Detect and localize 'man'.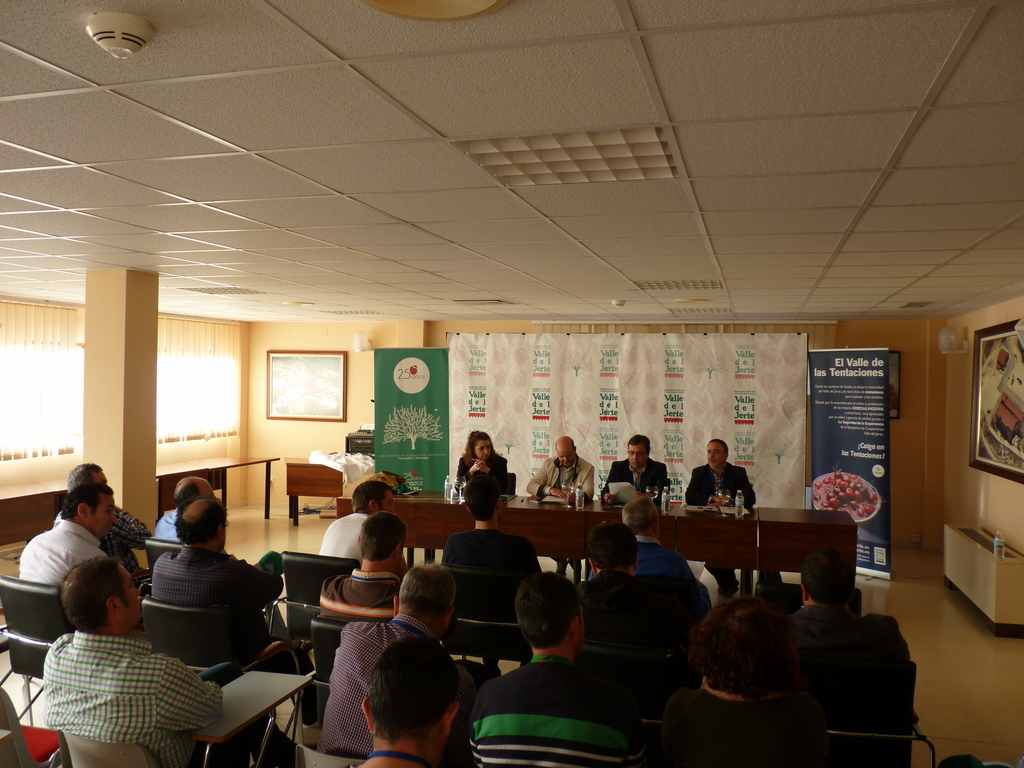
Localized at x1=62, y1=459, x2=157, y2=574.
